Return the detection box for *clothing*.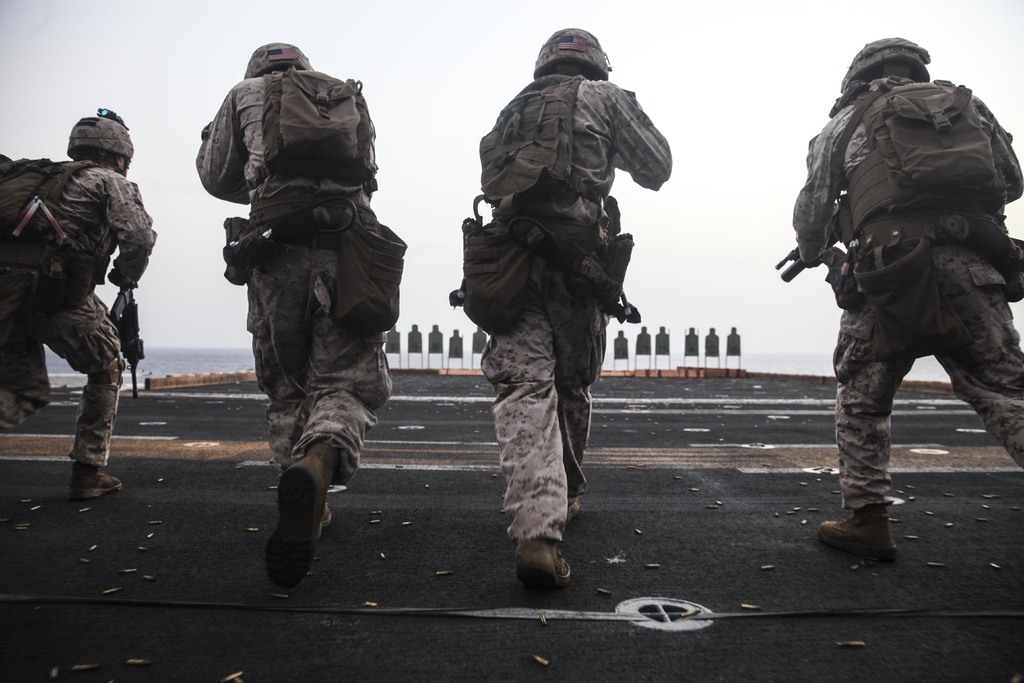
rect(780, 28, 1021, 526).
